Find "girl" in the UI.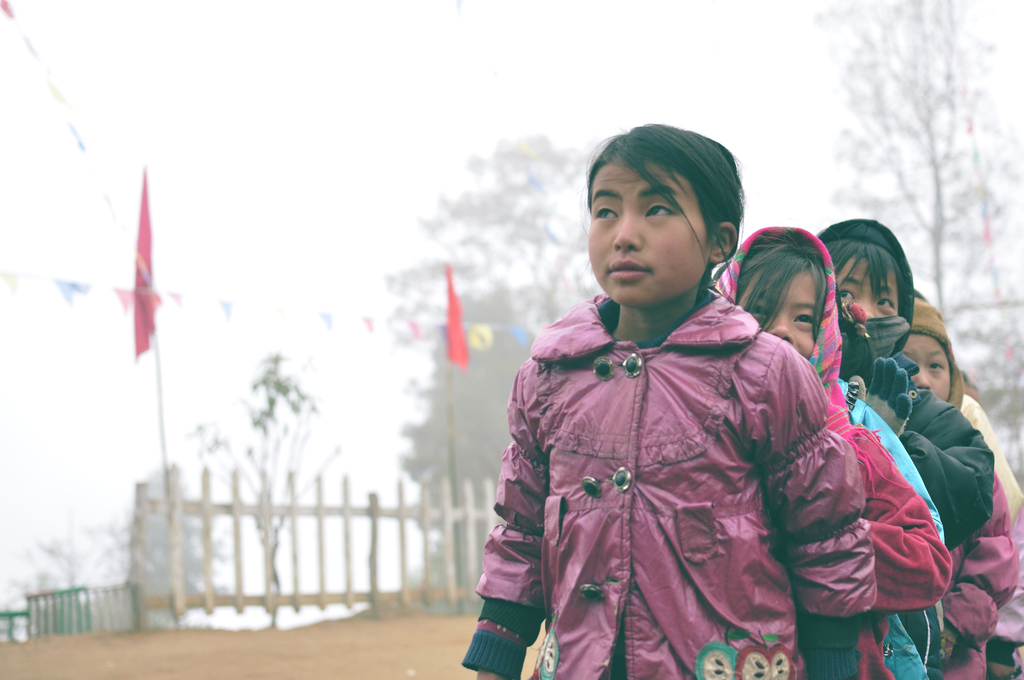
UI element at bbox=(902, 291, 1020, 679).
